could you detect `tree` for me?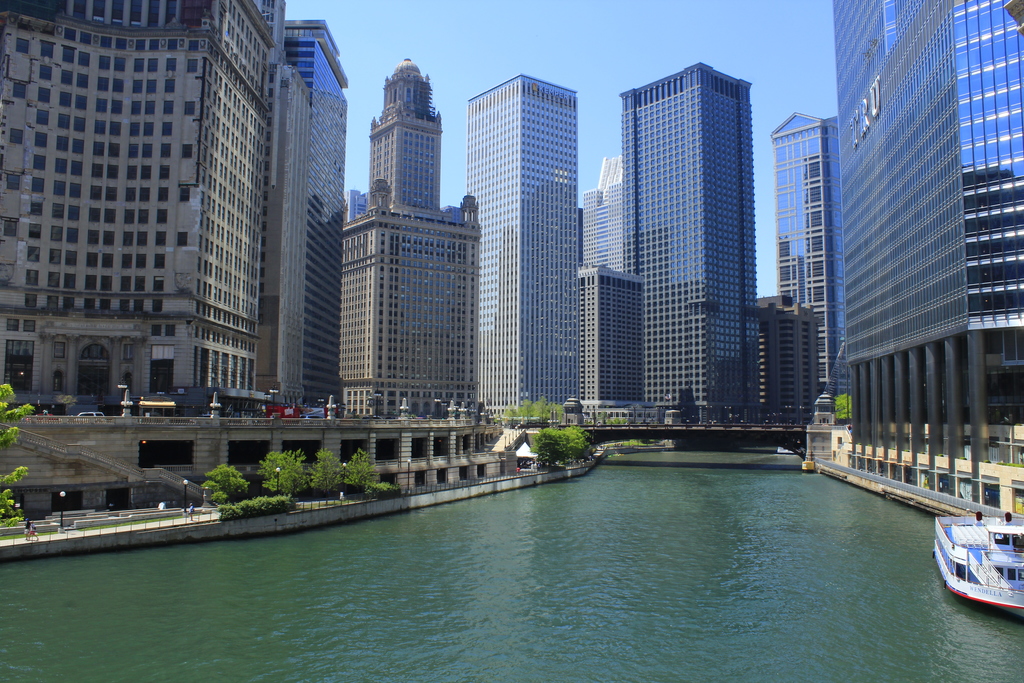
Detection result: rect(2, 383, 38, 533).
